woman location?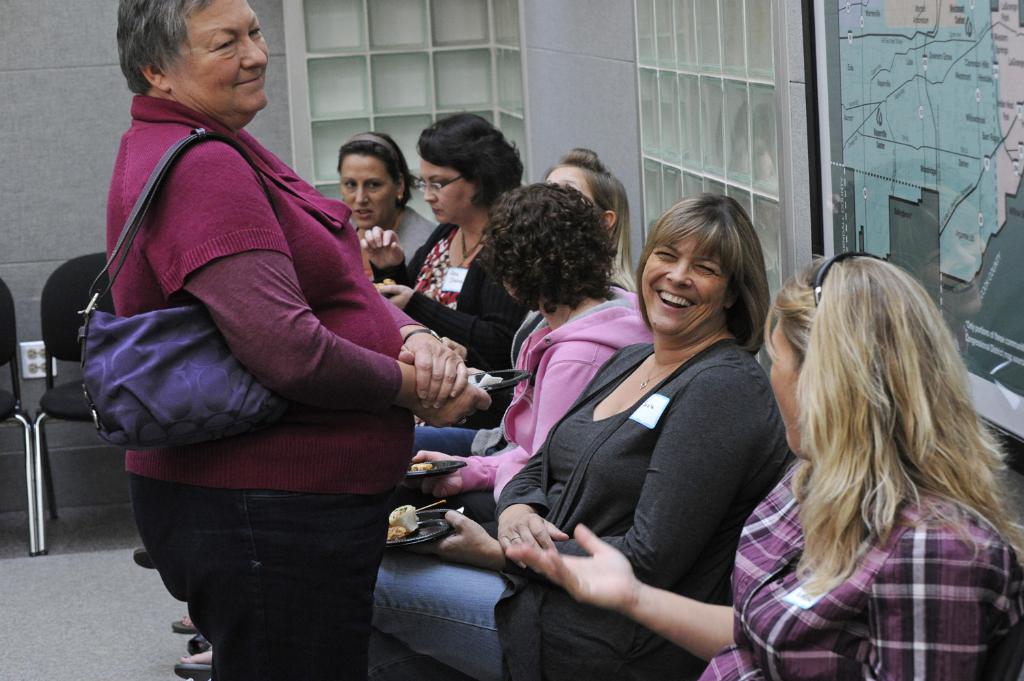
332,125,435,306
